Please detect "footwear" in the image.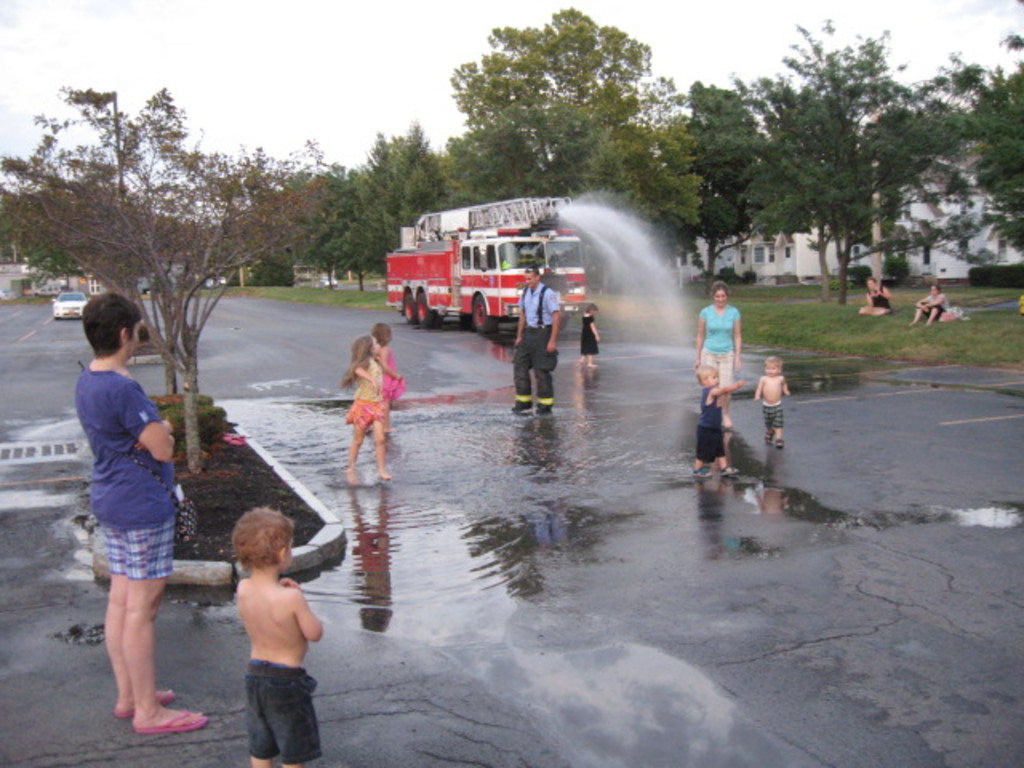
(left=131, top=707, right=208, bottom=734).
